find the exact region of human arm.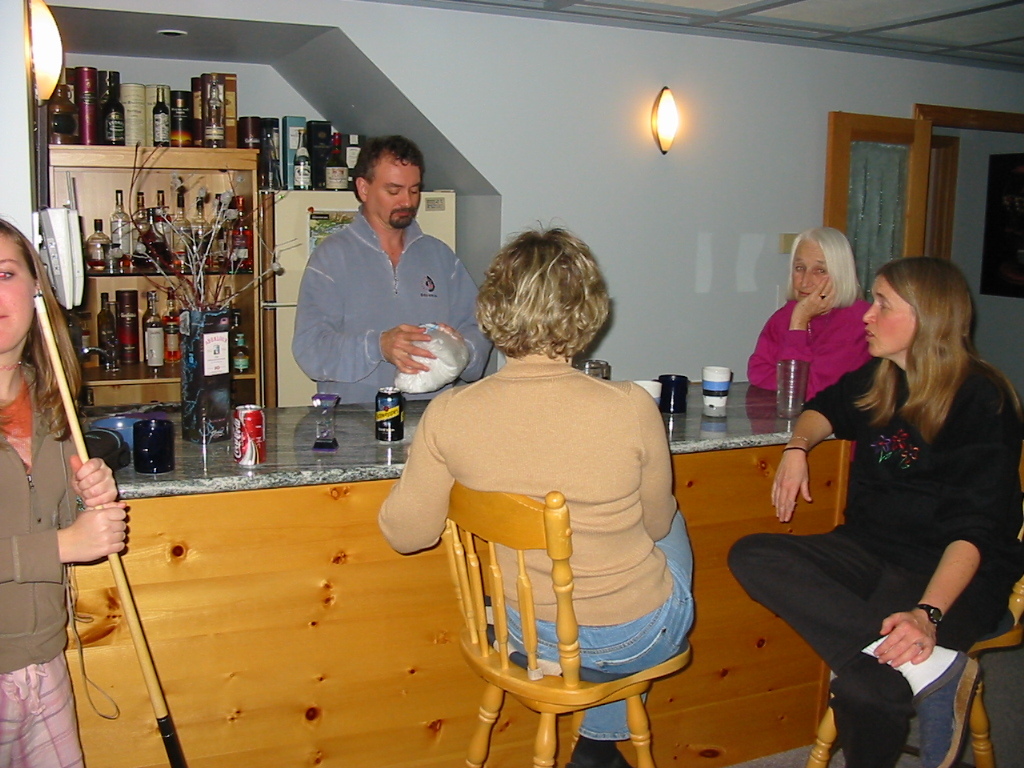
Exact region: select_region(769, 362, 881, 525).
